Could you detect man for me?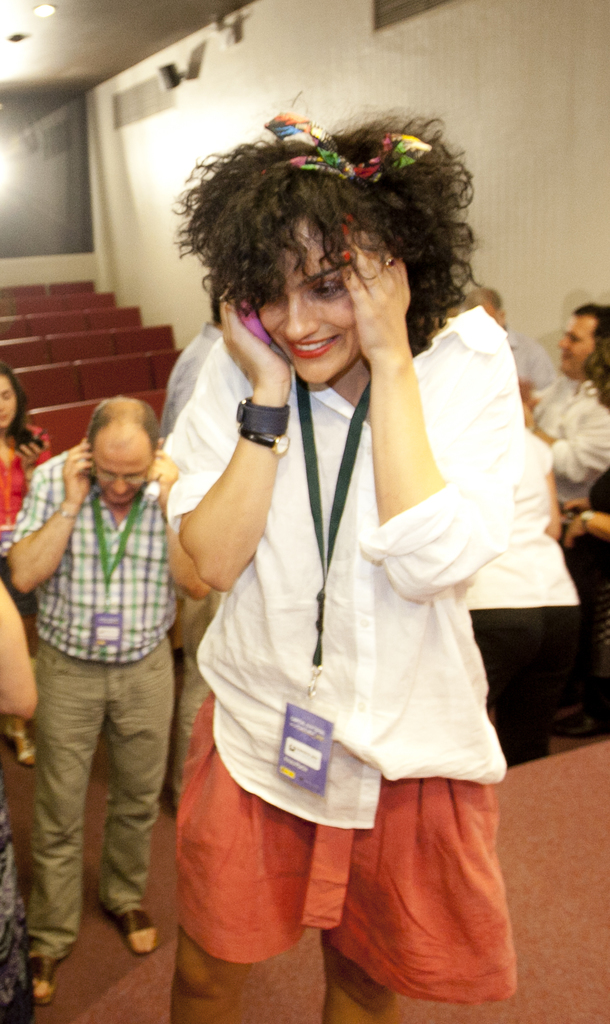
Detection result: (525,301,609,532).
